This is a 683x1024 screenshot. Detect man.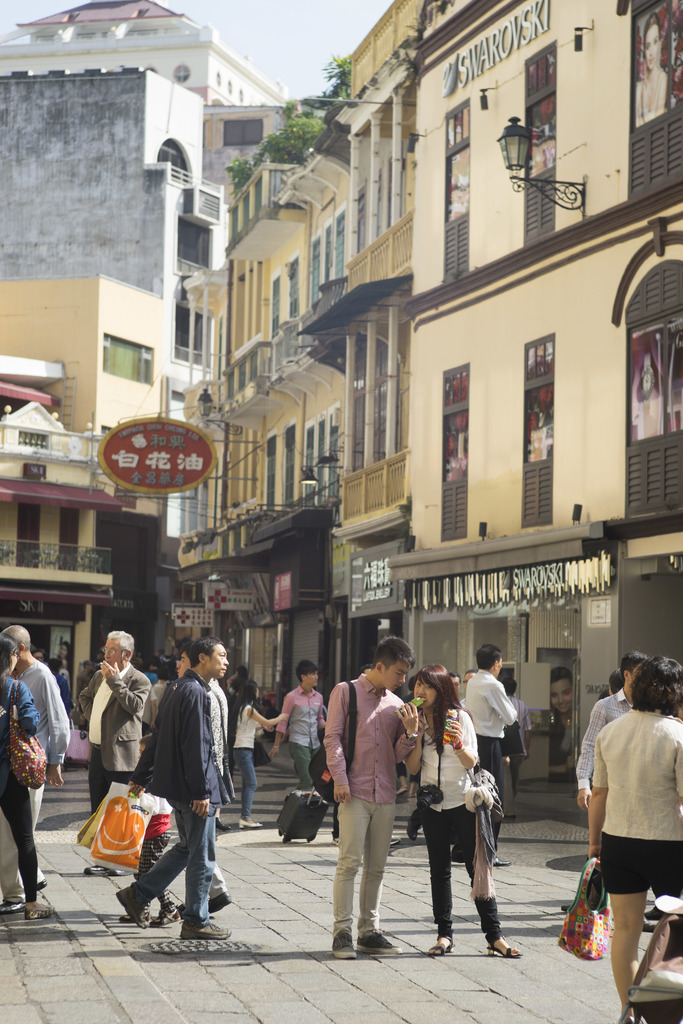
crop(461, 648, 518, 870).
